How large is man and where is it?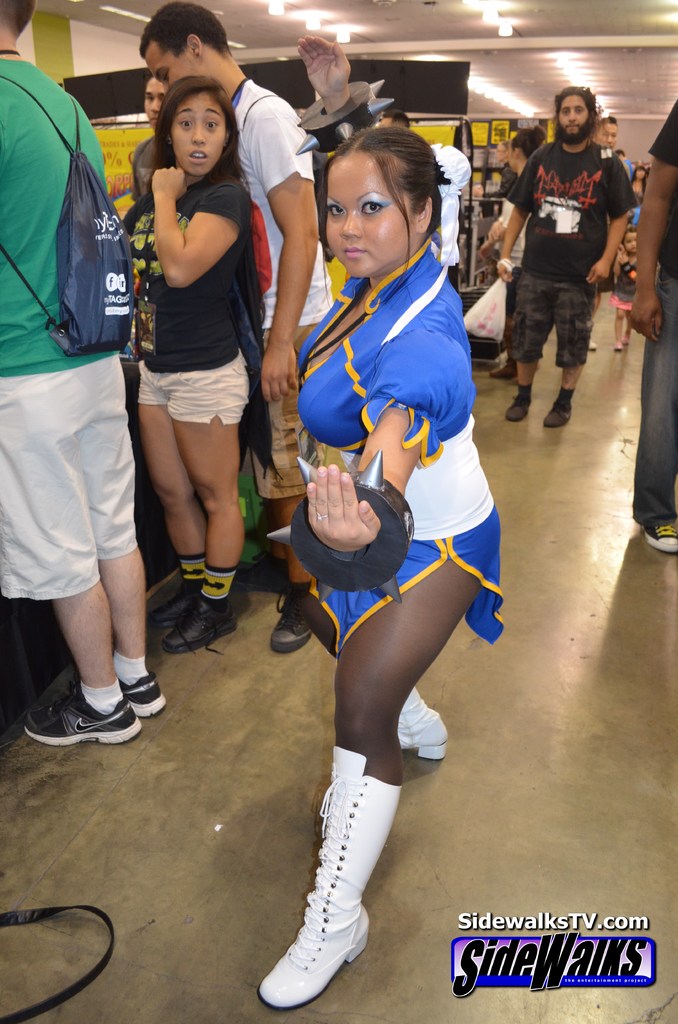
Bounding box: detection(629, 90, 677, 550).
